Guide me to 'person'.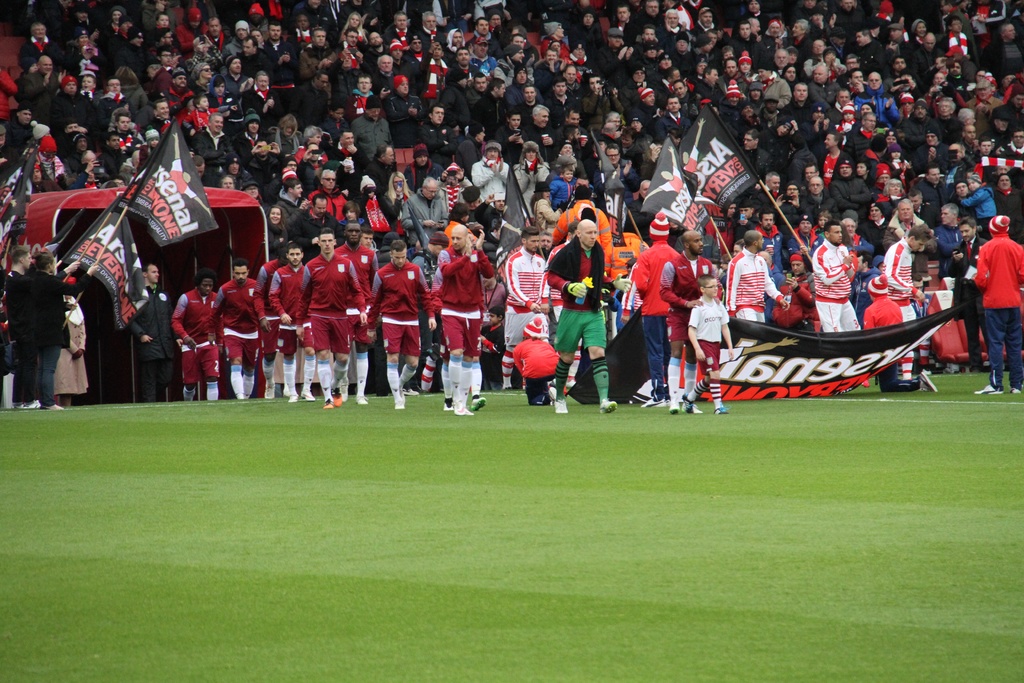
Guidance: rect(659, 225, 716, 411).
